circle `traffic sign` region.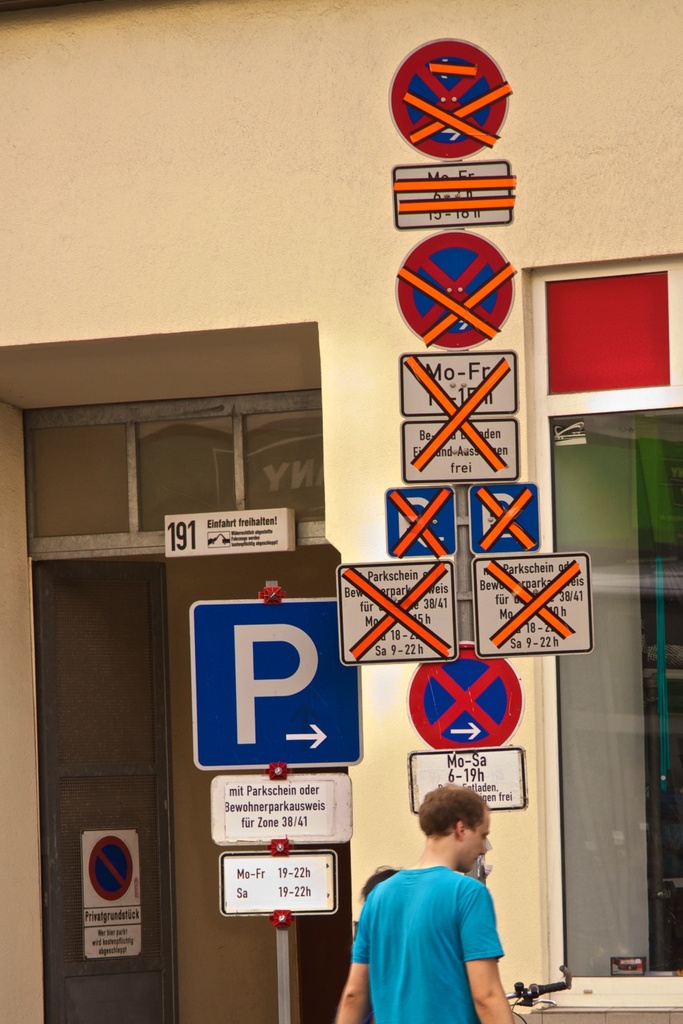
Region: crop(78, 830, 143, 960).
